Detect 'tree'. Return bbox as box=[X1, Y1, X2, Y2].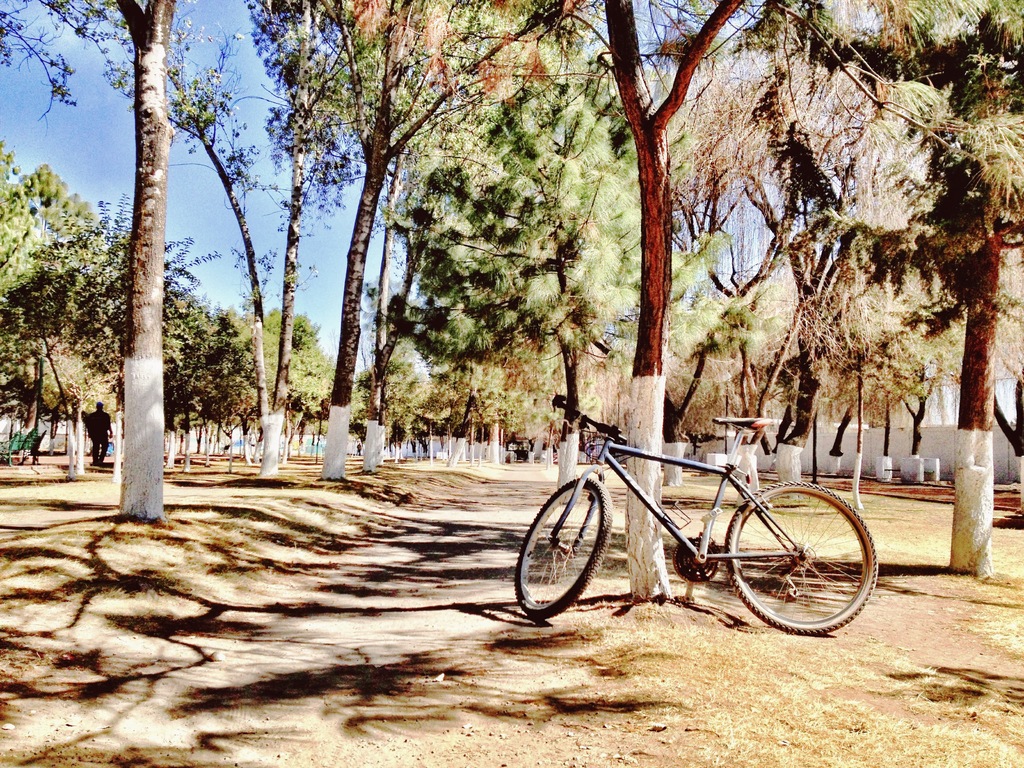
box=[0, 141, 46, 364].
